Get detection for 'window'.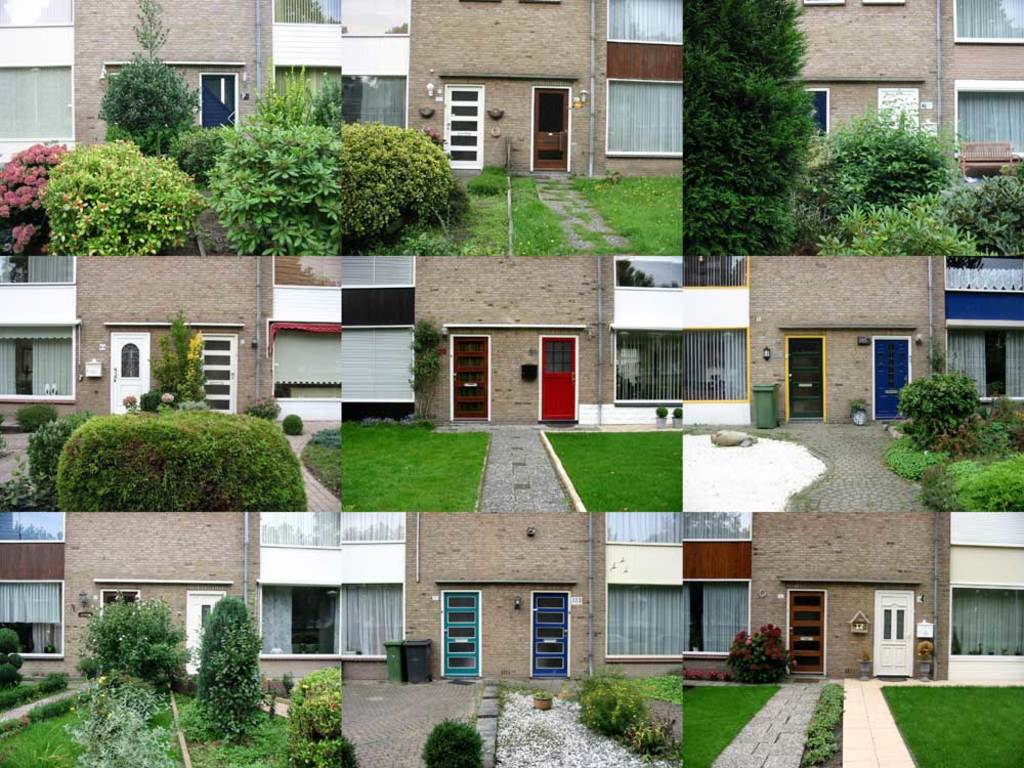
Detection: 956 0 1023 44.
